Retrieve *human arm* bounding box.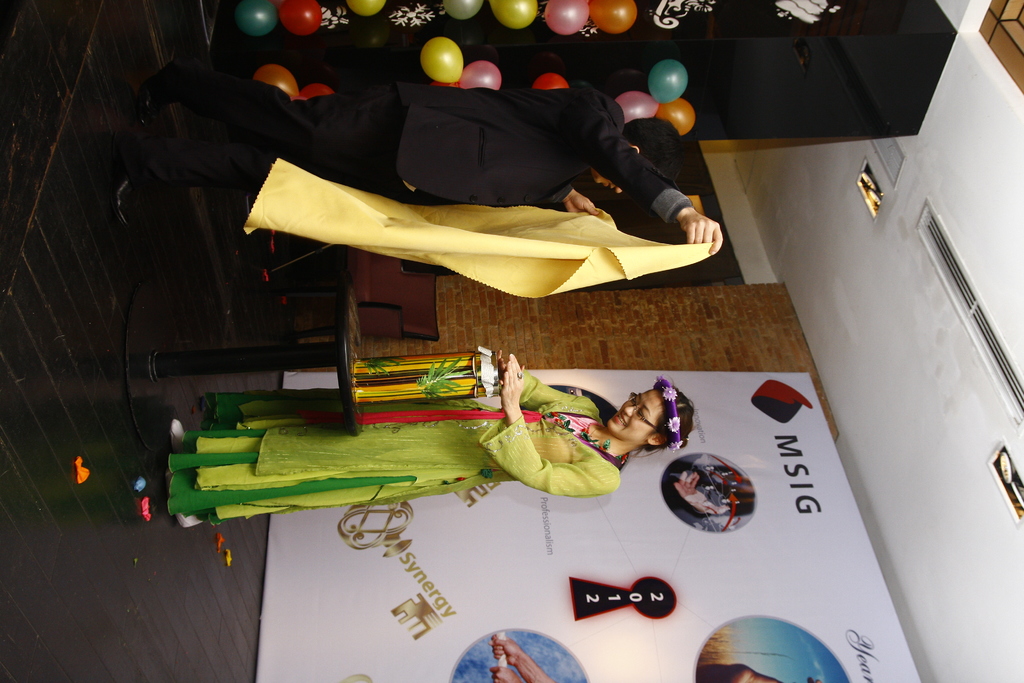
Bounding box: region(586, 94, 726, 263).
